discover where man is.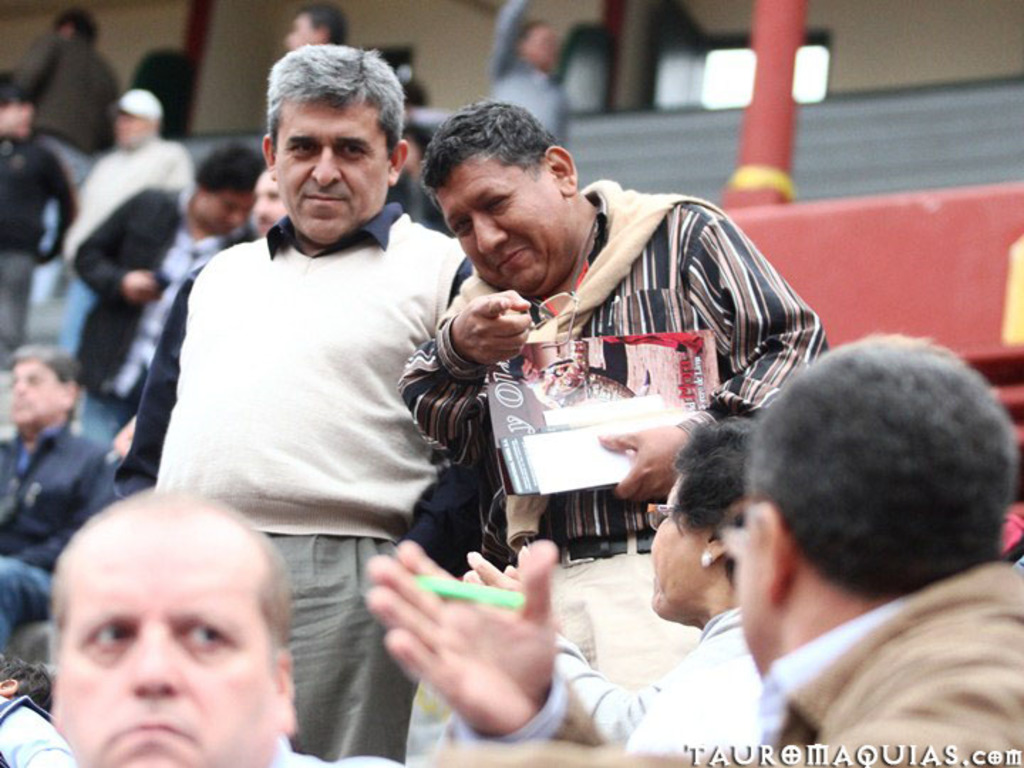
Discovered at bbox=[0, 347, 108, 658].
